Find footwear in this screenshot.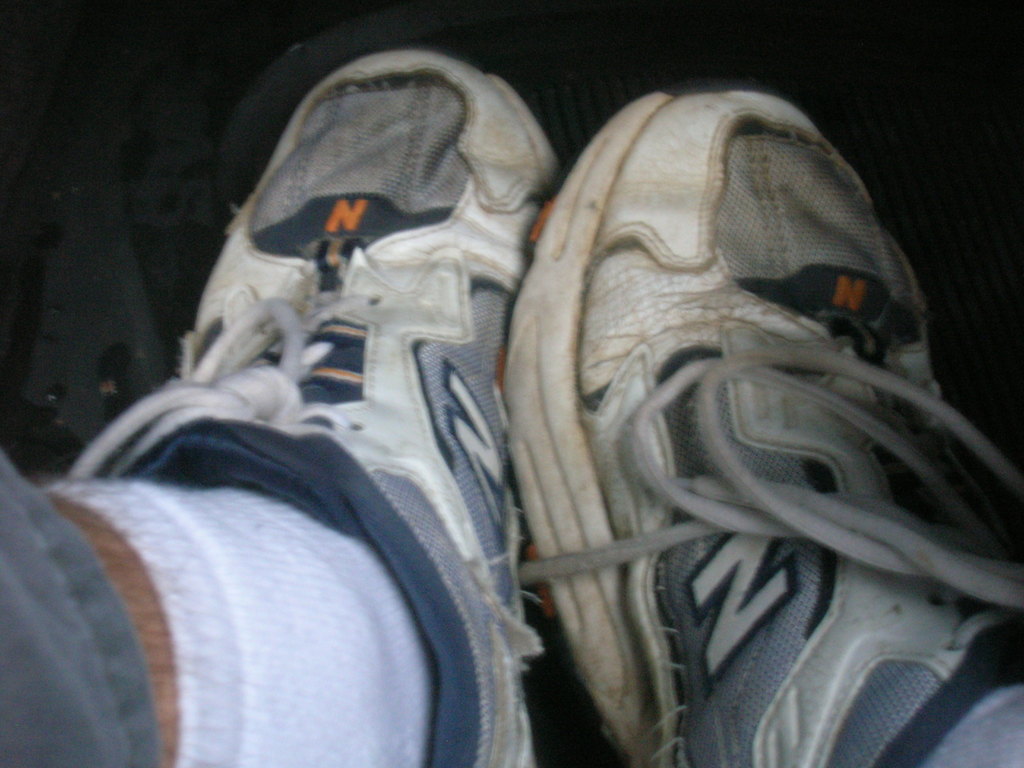
The bounding box for footwear is x1=499, y1=84, x2=1023, y2=767.
